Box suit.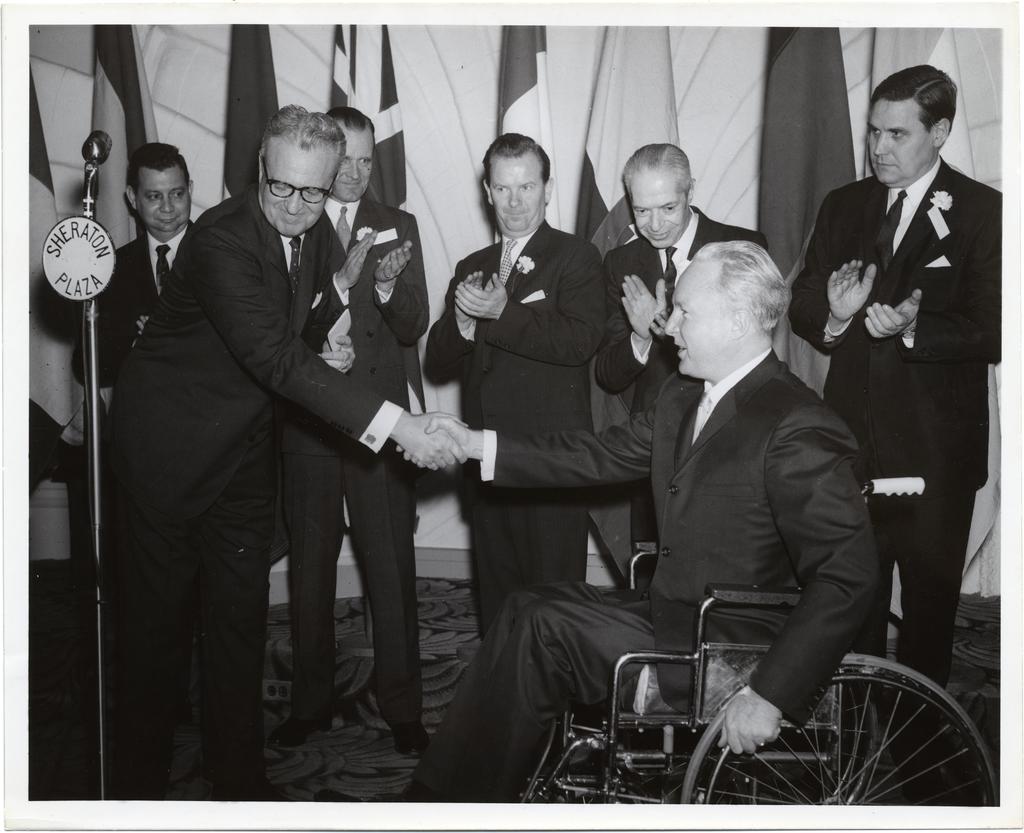
403:348:888:821.
